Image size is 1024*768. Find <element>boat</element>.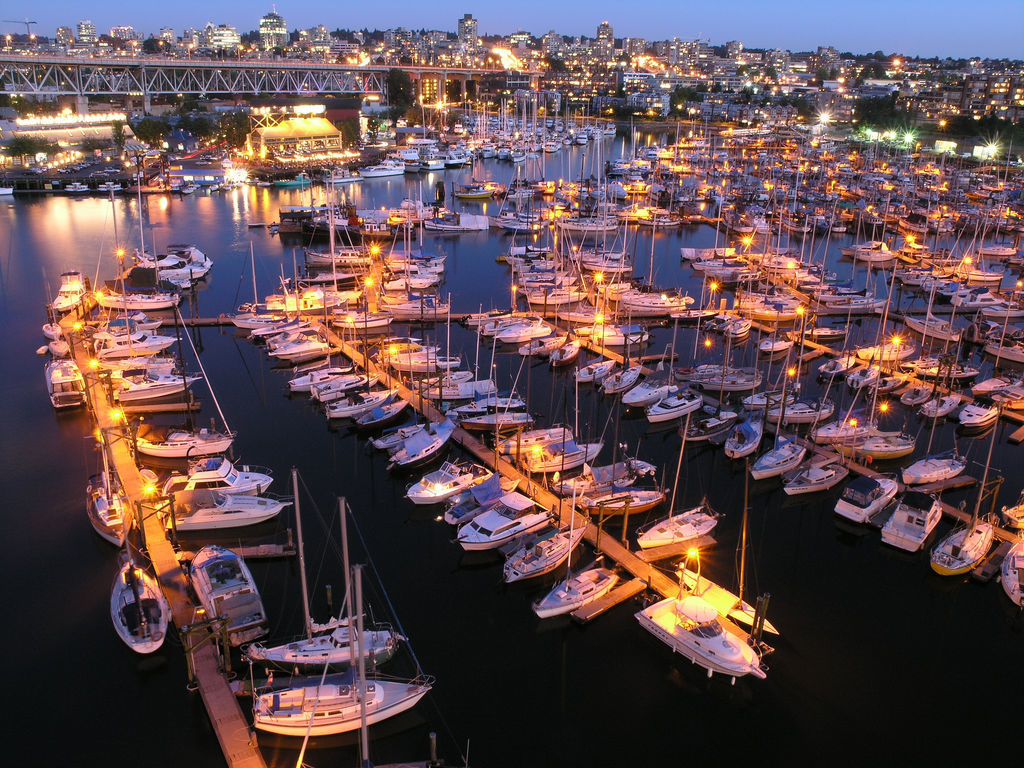
box(848, 353, 879, 388).
